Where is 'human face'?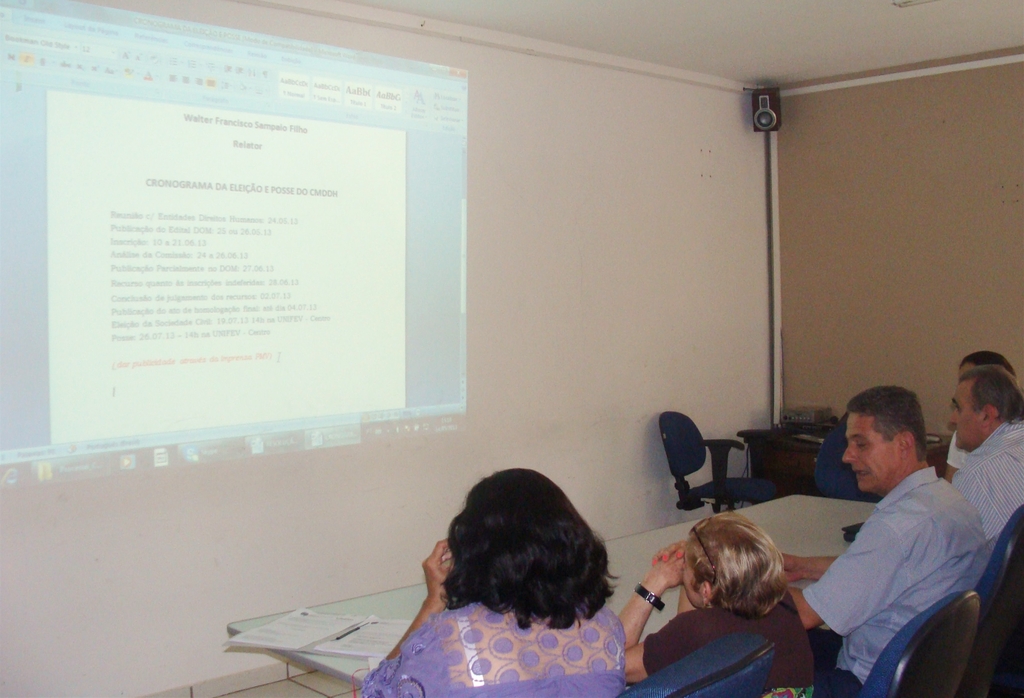
bbox=[845, 414, 904, 491].
